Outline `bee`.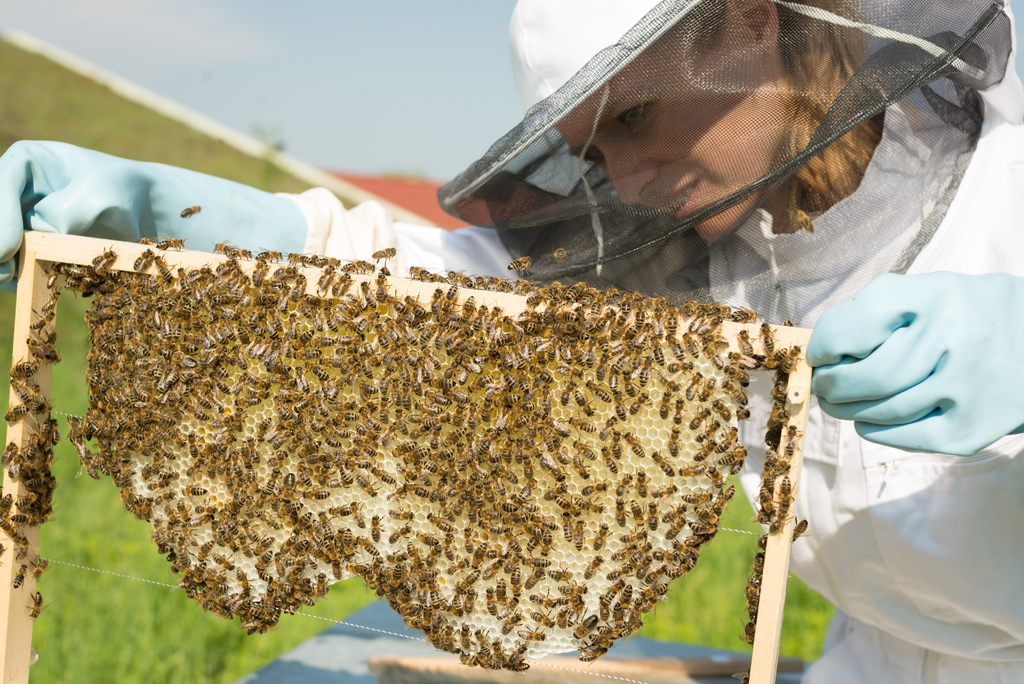
Outline: (212,323,228,343).
